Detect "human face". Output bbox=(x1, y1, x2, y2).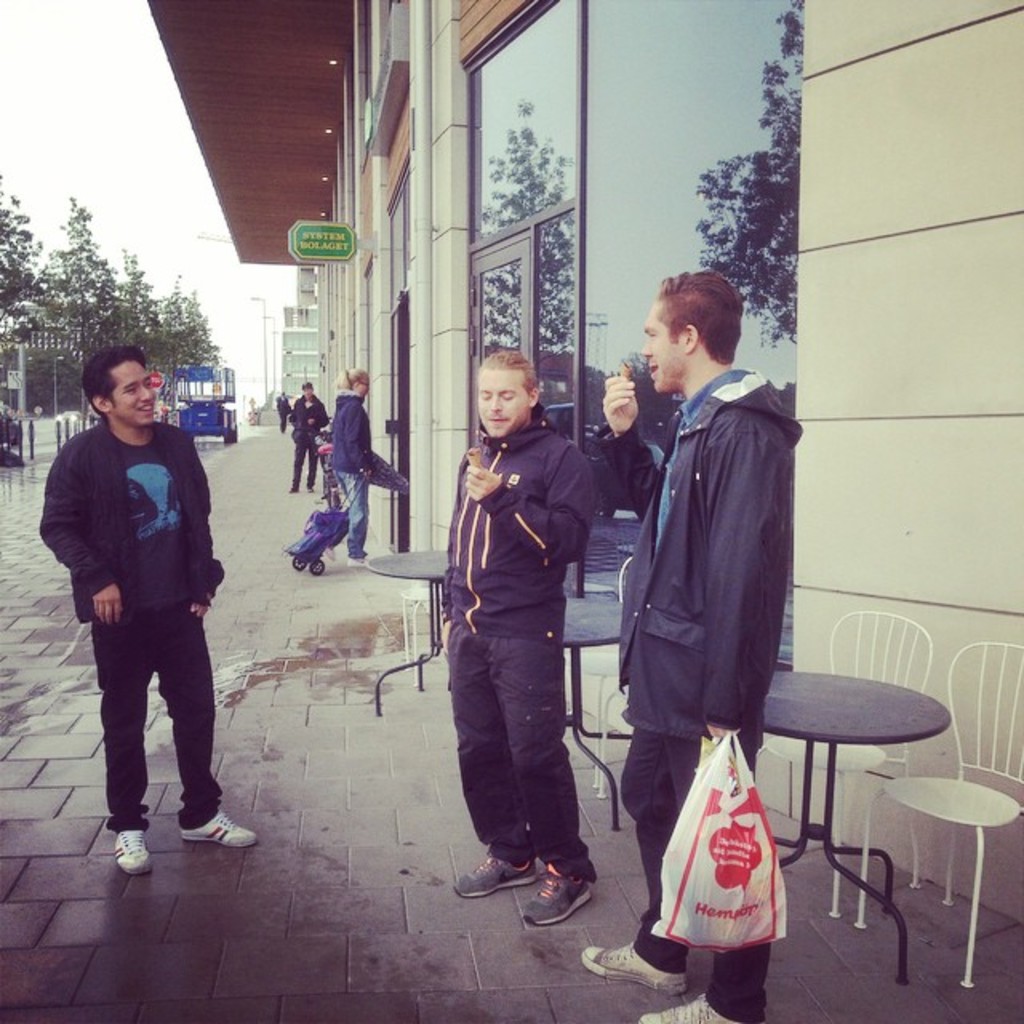
bbox=(112, 358, 158, 429).
